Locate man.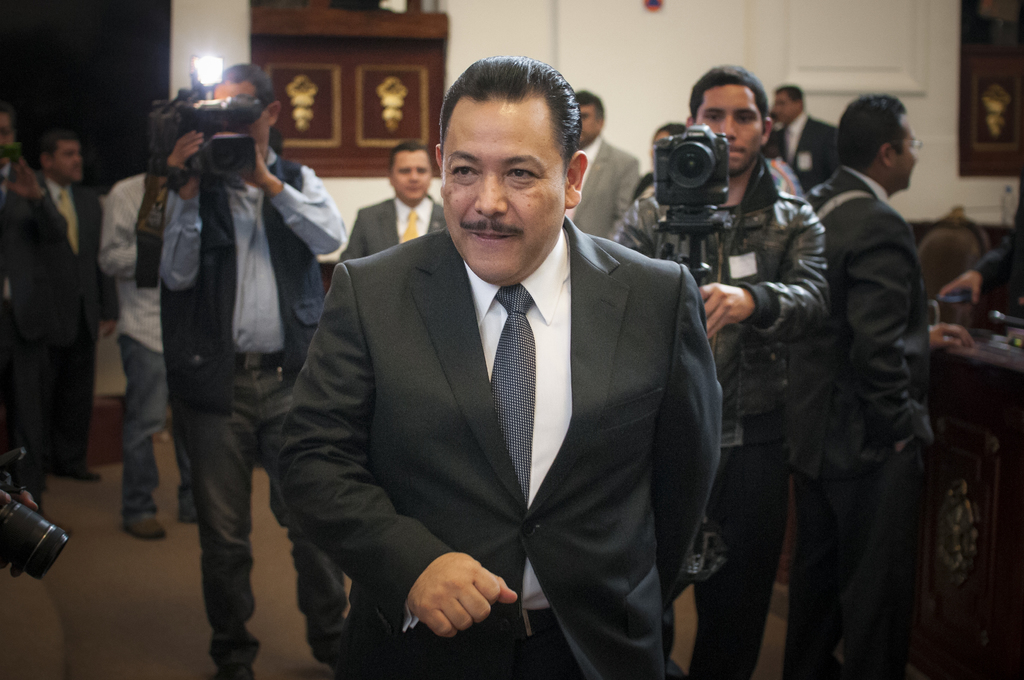
Bounding box: bbox(591, 57, 834, 678).
